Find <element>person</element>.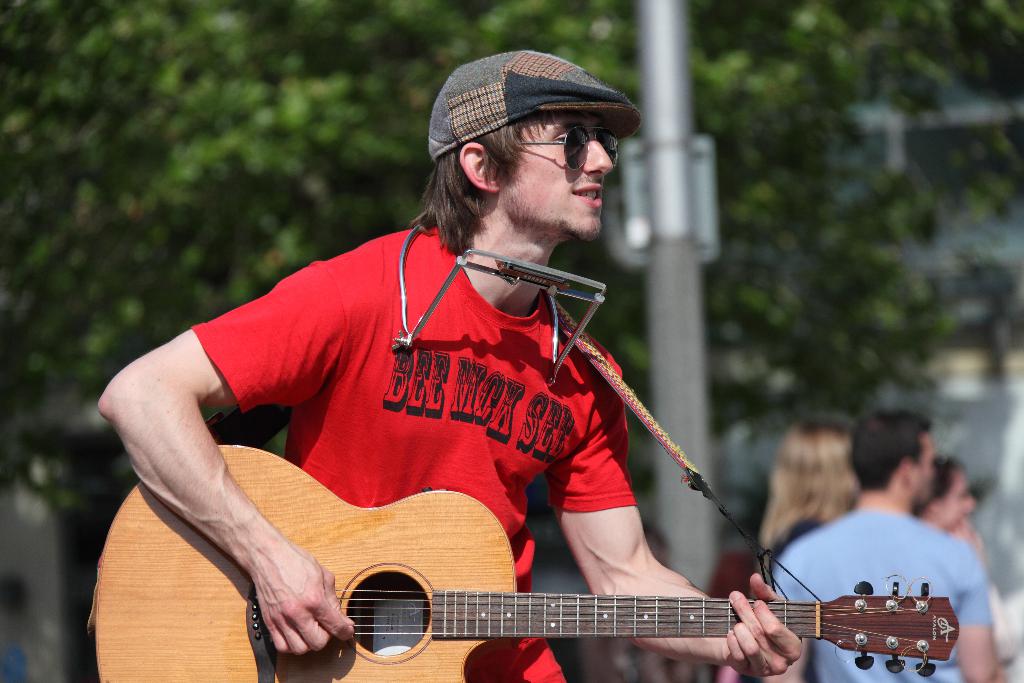
bbox=(765, 406, 1007, 682).
